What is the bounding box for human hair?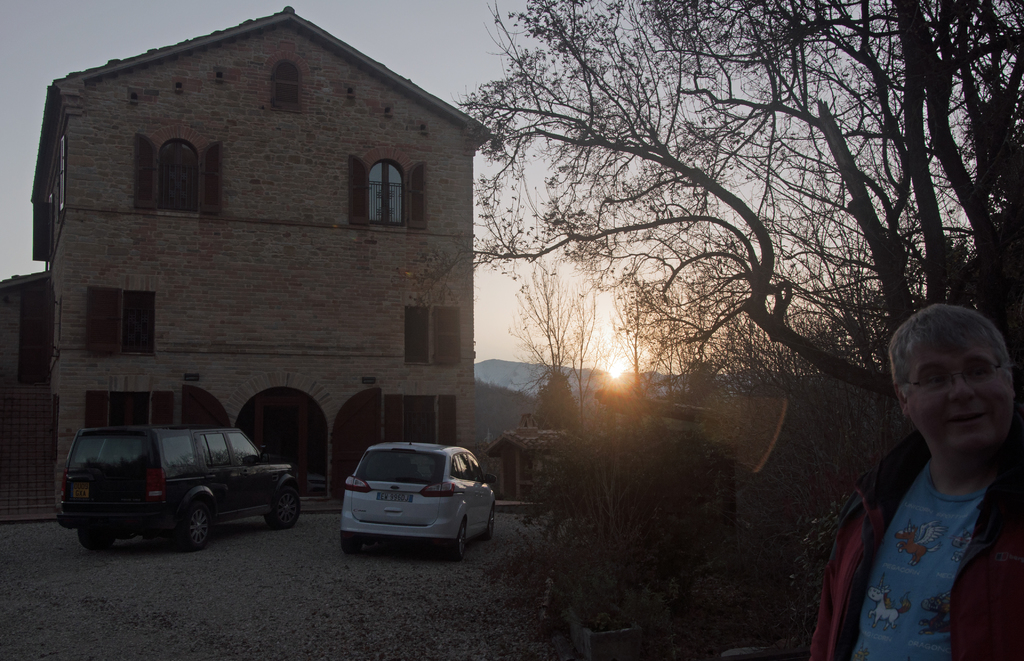
BBox(884, 300, 1012, 388).
